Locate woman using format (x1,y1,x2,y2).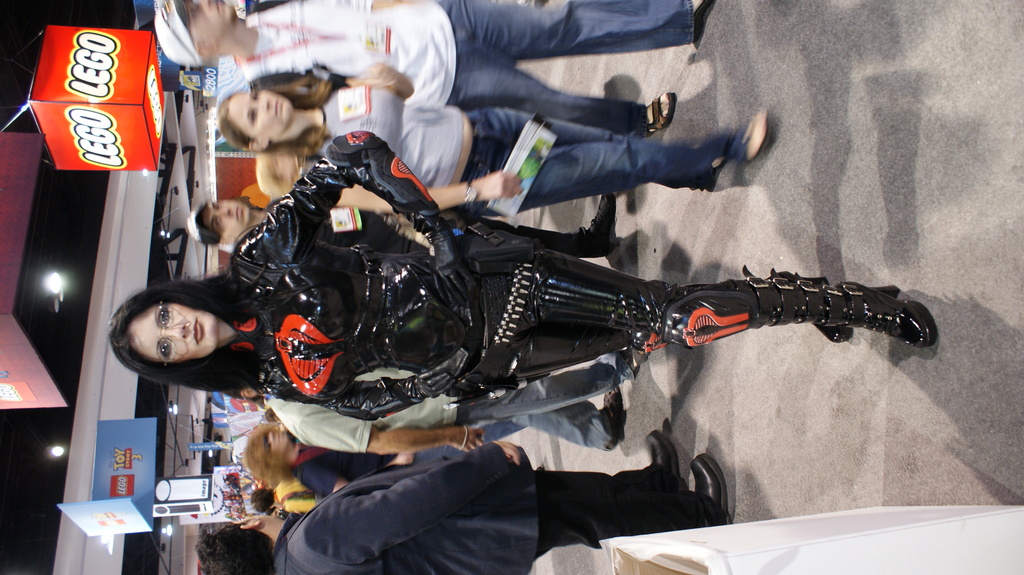
(112,133,936,426).
